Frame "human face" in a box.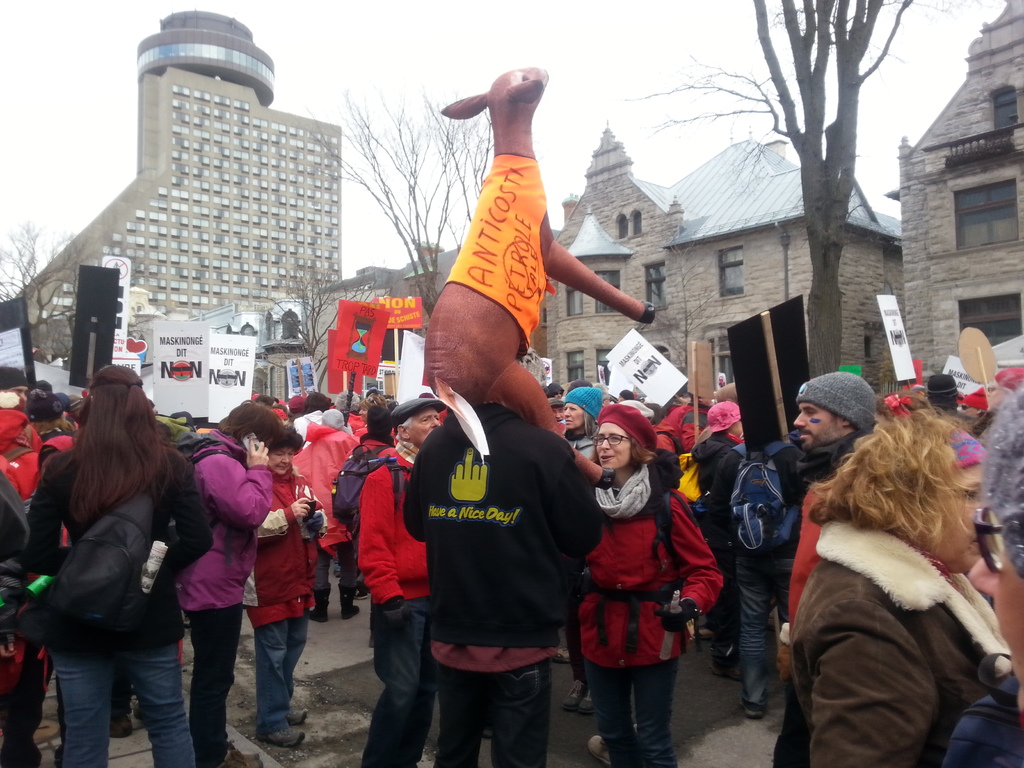
(409, 408, 440, 446).
